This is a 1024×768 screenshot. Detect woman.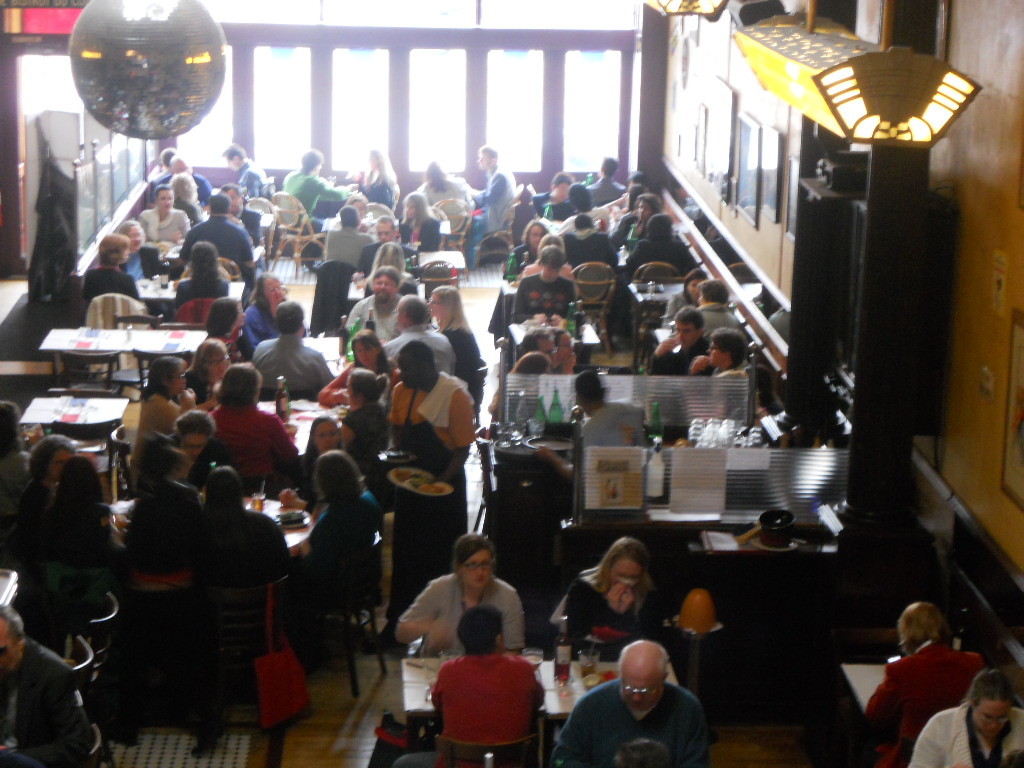
x1=0, y1=397, x2=34, y2=555.
